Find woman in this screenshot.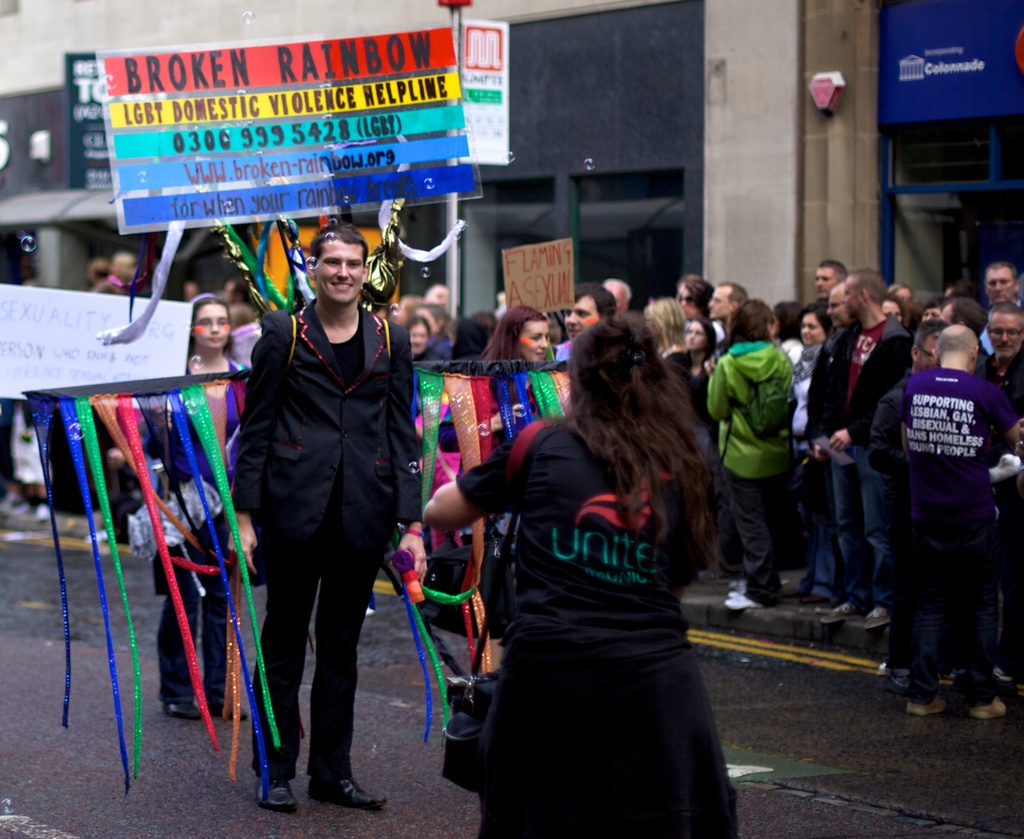
The bounding box for woman is 447,310,743,838.
